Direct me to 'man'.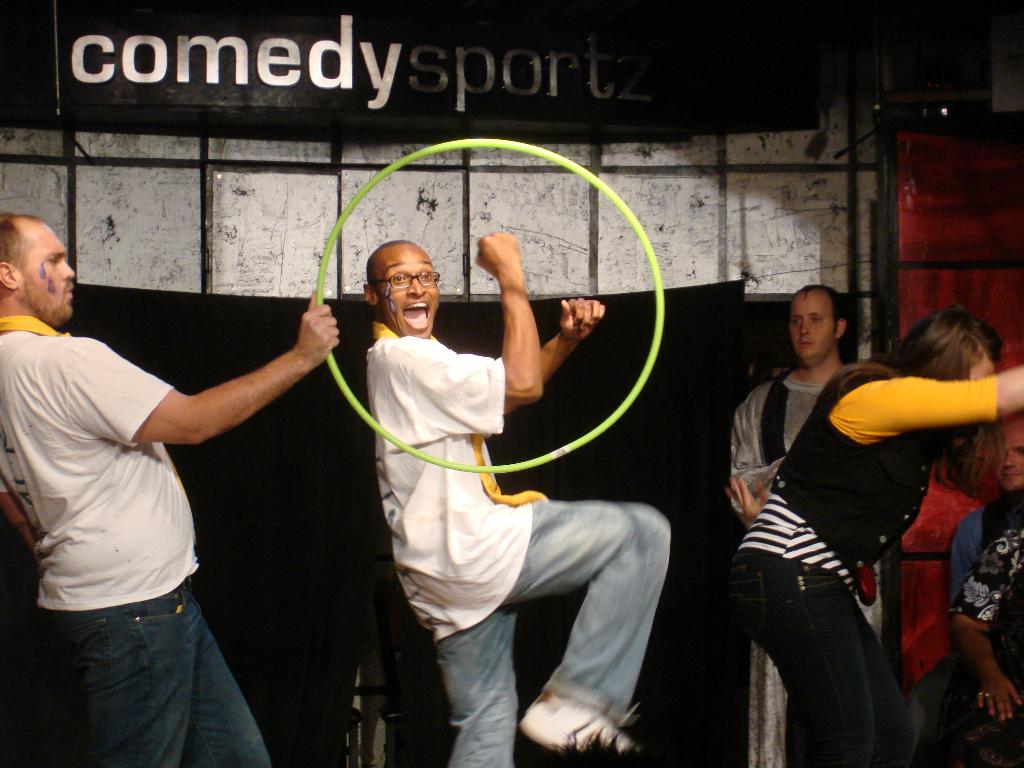
Direction: rect(369, 240, 672, 767).
